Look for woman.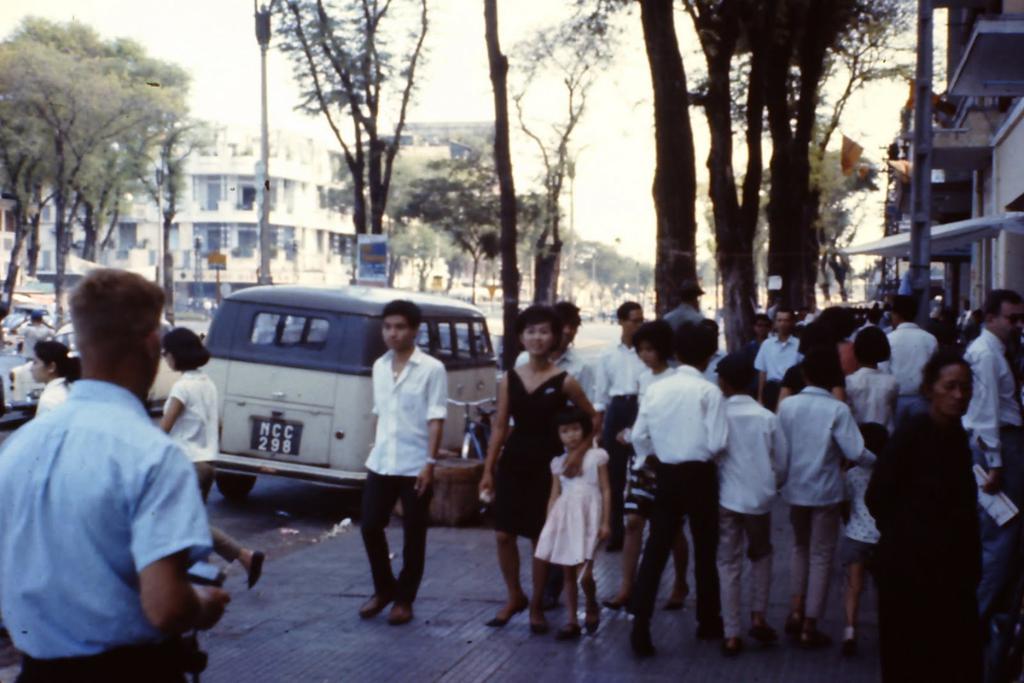
Found: <bbox>864, 318, 996, 682</bbox>.
